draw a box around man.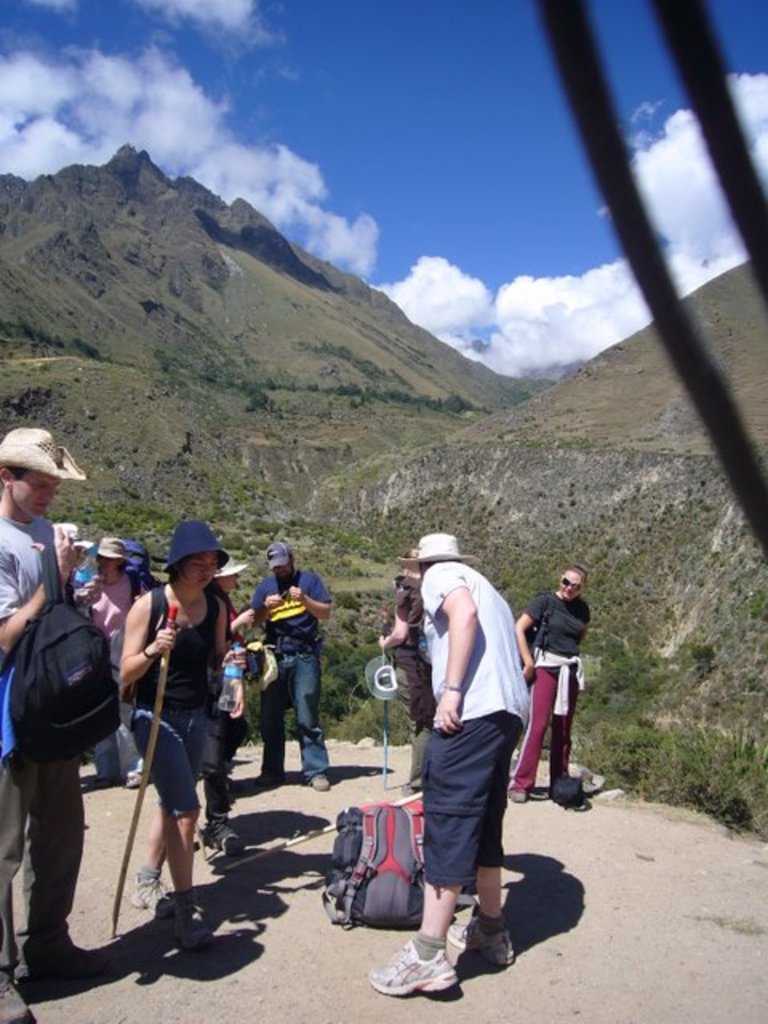
(394, 533, 565, 982).
